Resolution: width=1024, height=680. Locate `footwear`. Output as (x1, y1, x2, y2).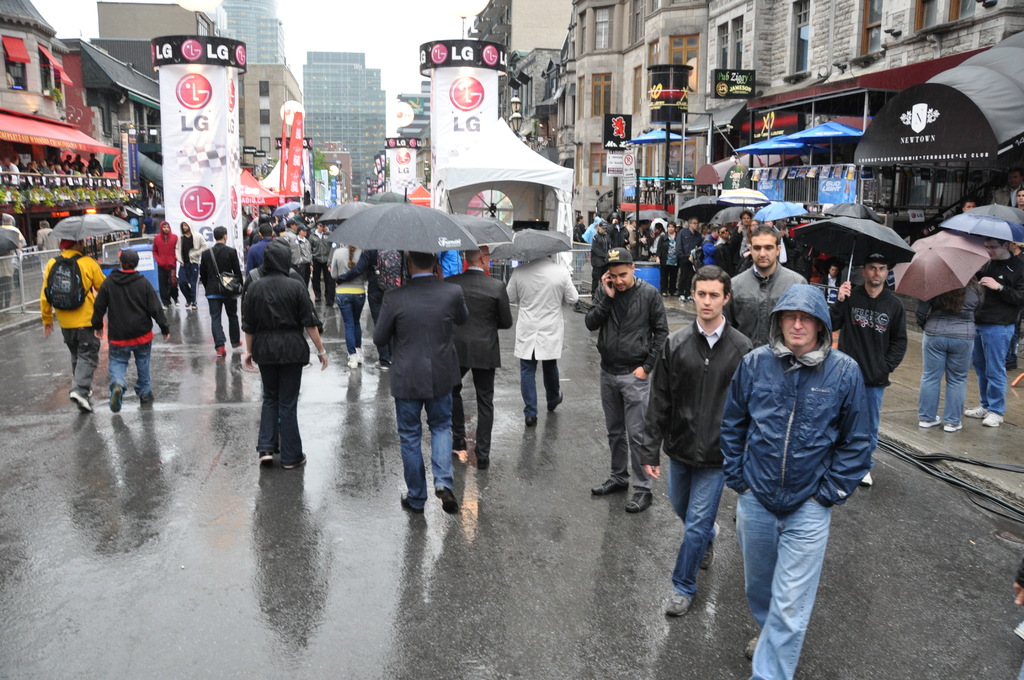
(661, 592, 696, 615).
